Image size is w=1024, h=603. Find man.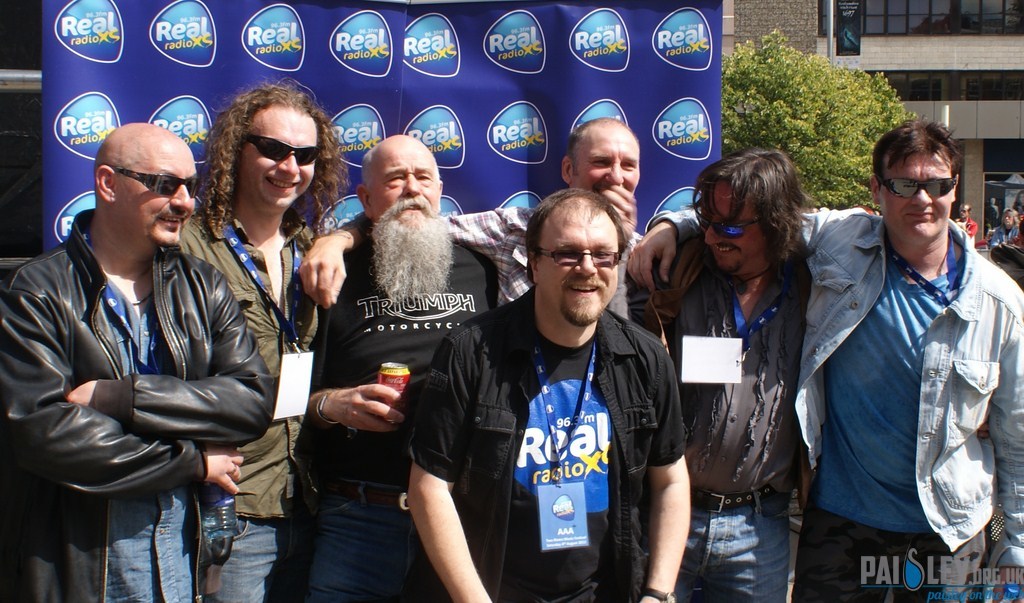
box(988, 207, 1020, 249).
